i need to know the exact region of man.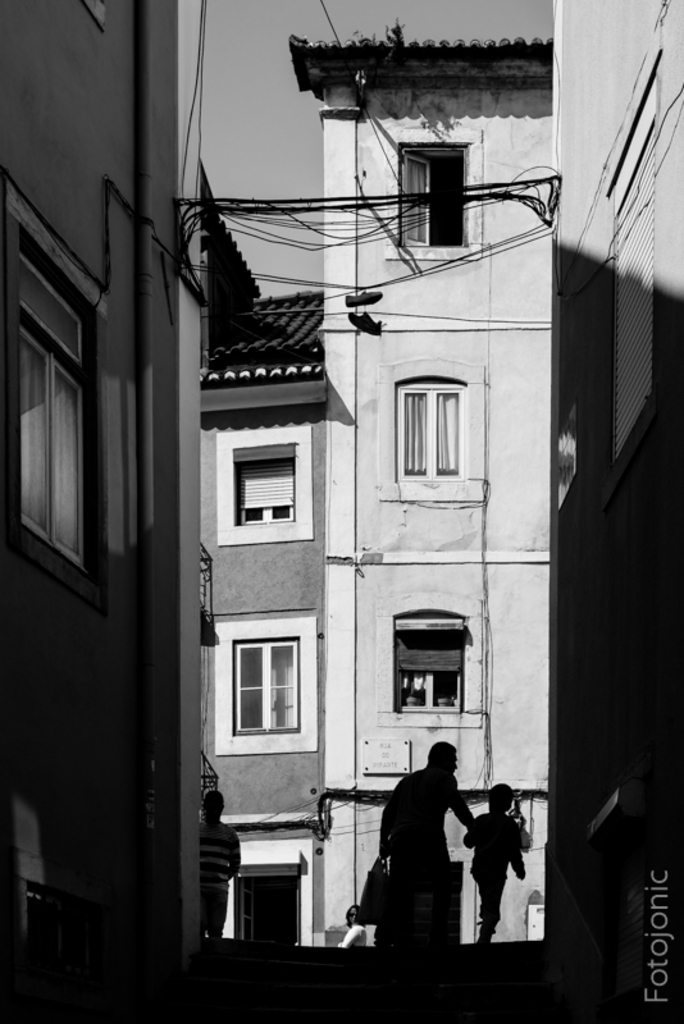
Region: left=364, top=742, right=491, bottom=963.
